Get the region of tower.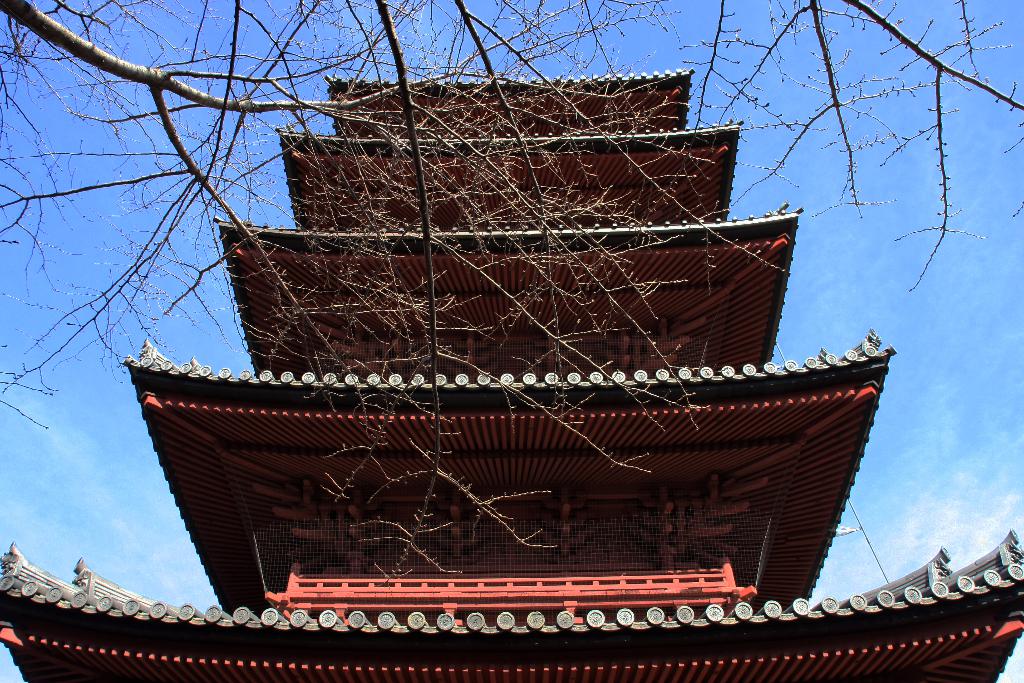
x1=0, y1=28, x2=1023, y2=682.
